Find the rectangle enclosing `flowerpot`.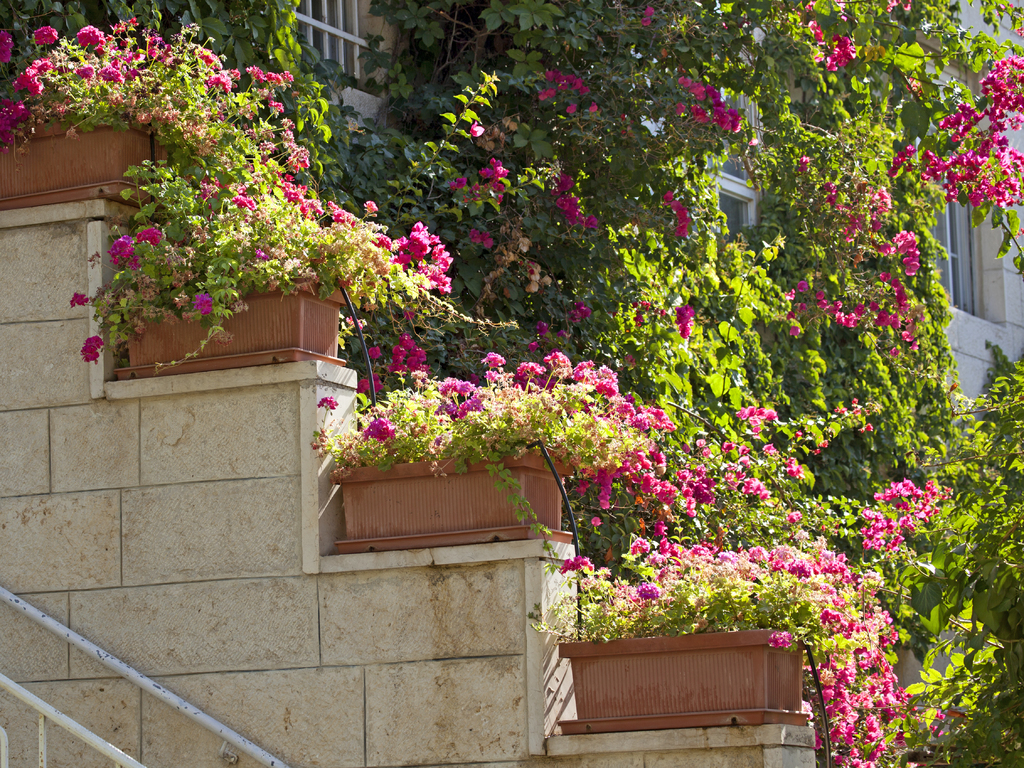
l=0, t=109, r=166, b=209.
